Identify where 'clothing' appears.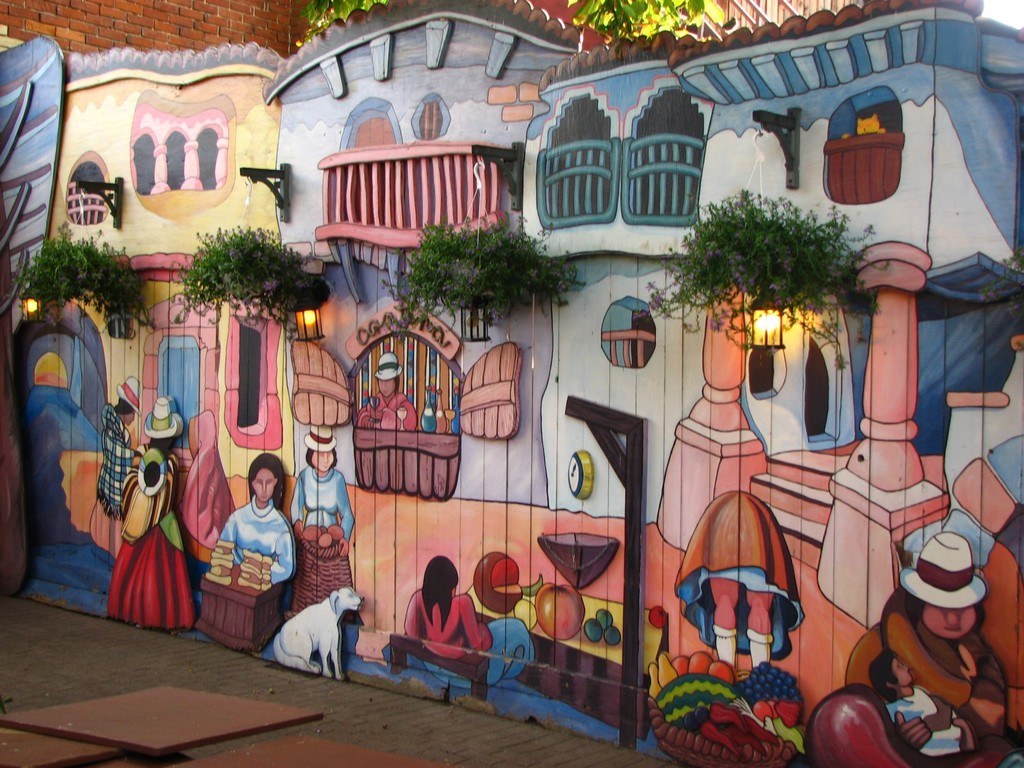
Appears at bbox=(107, 455, 193, 631).
